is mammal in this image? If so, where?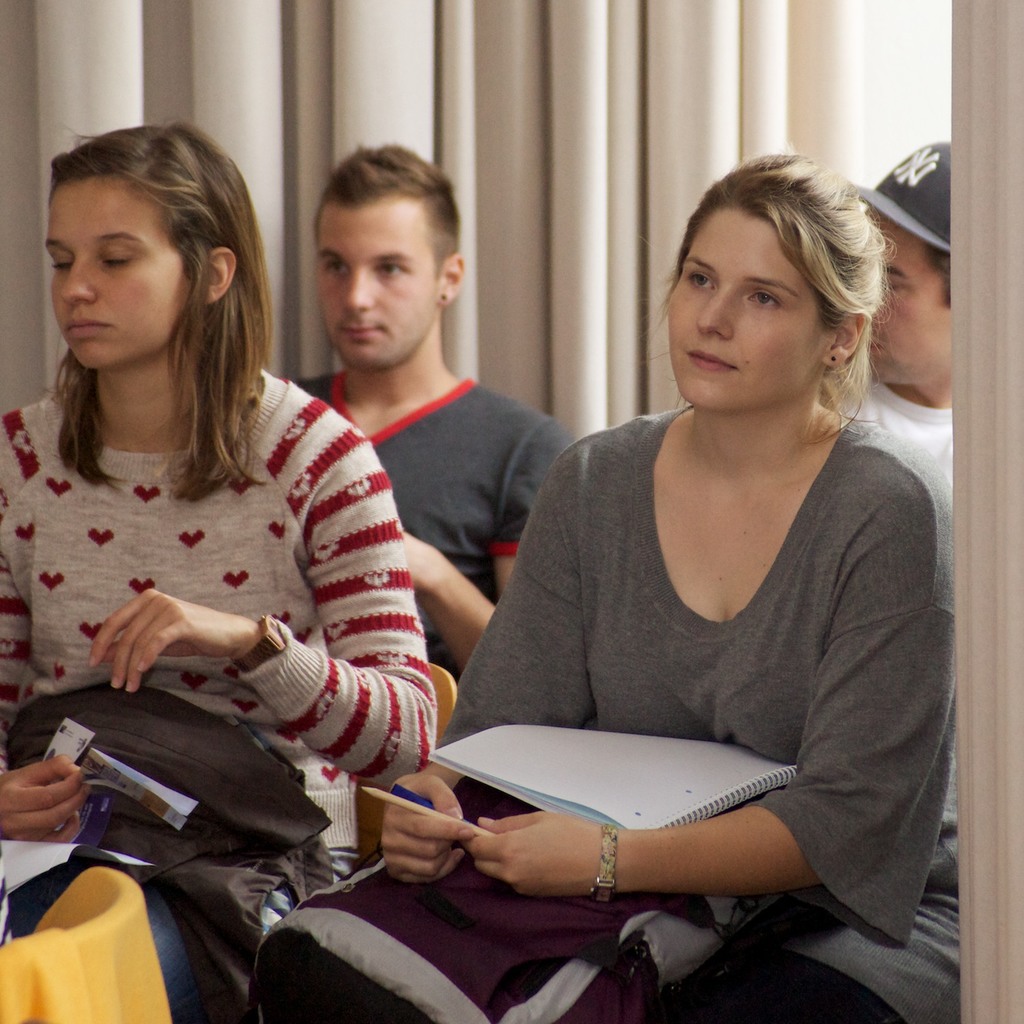
Yes, at <bbox>255, 156, 945, 1023</bbox>.
